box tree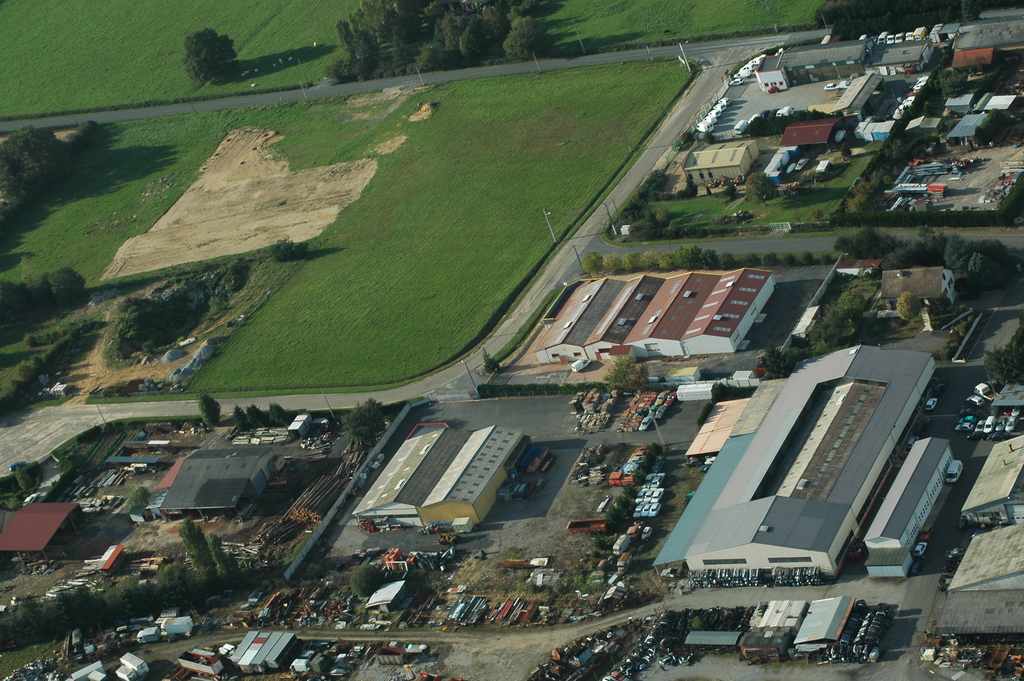
(x1=830, y1=225, x2=894, y2=258)
